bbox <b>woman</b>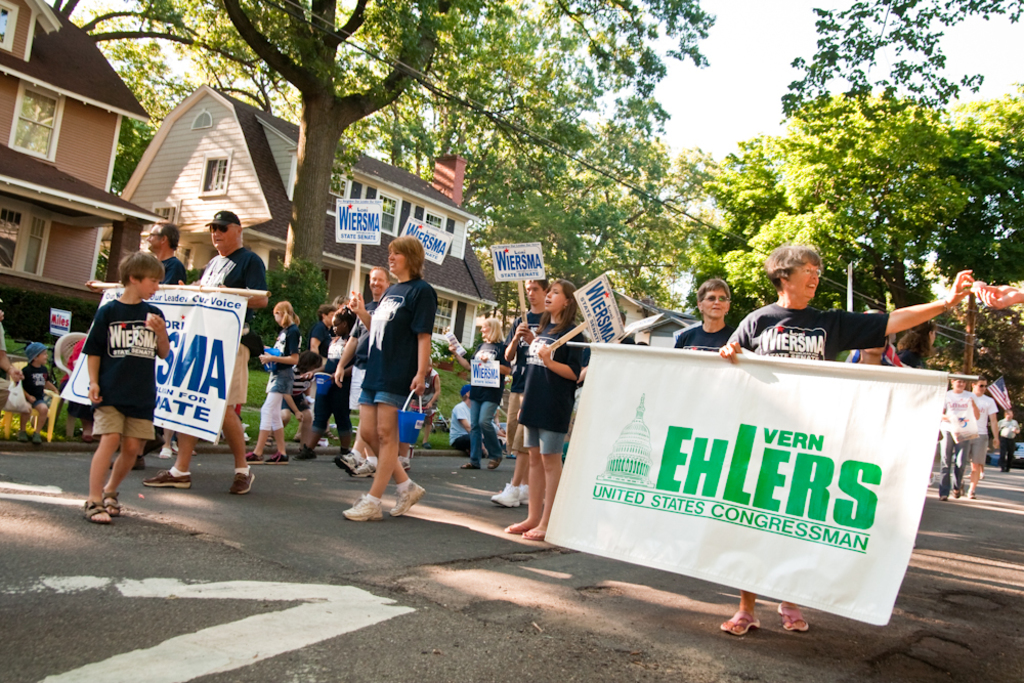
<bbox>845, 332, 899, 368</bbox>
